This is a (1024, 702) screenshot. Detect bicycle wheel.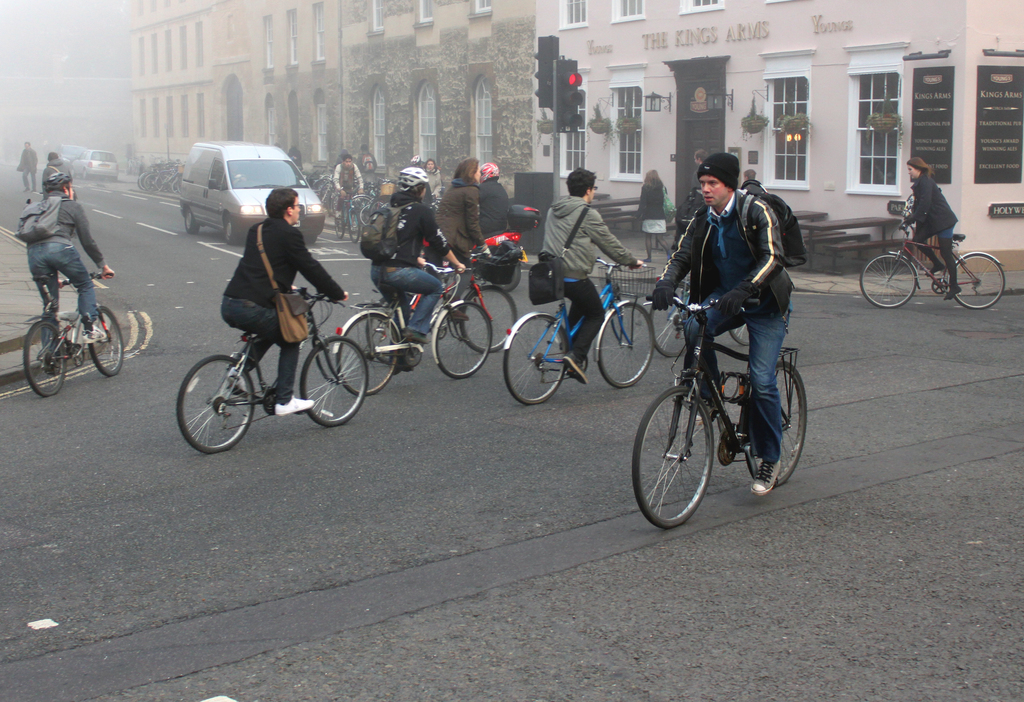
[339,310,401,393].
